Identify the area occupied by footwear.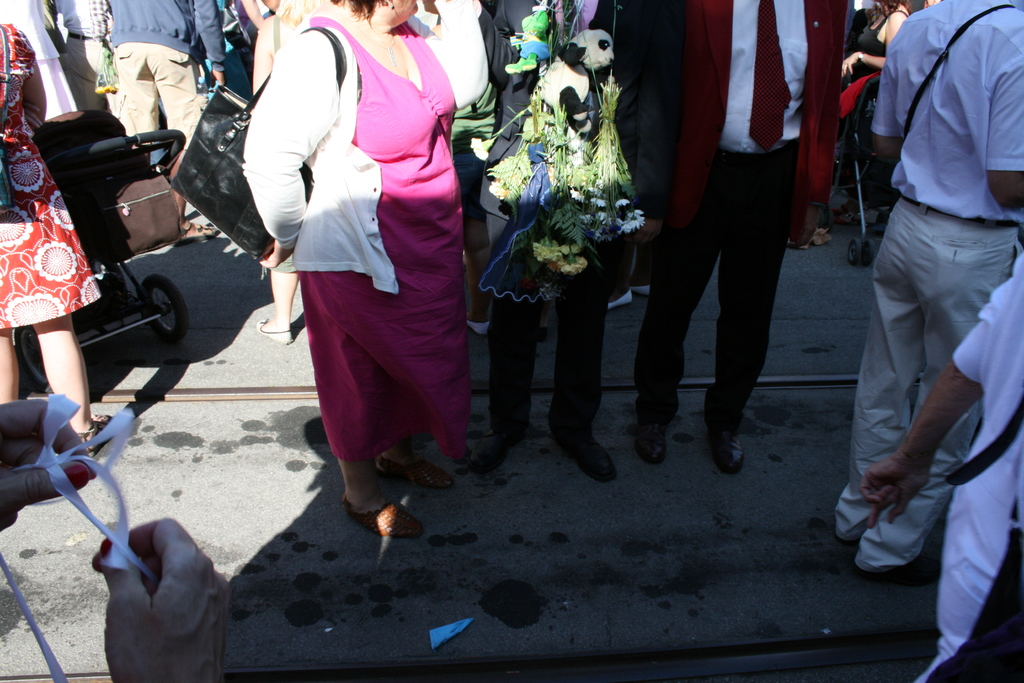
Area: detection(850, 549, 939, 586).
